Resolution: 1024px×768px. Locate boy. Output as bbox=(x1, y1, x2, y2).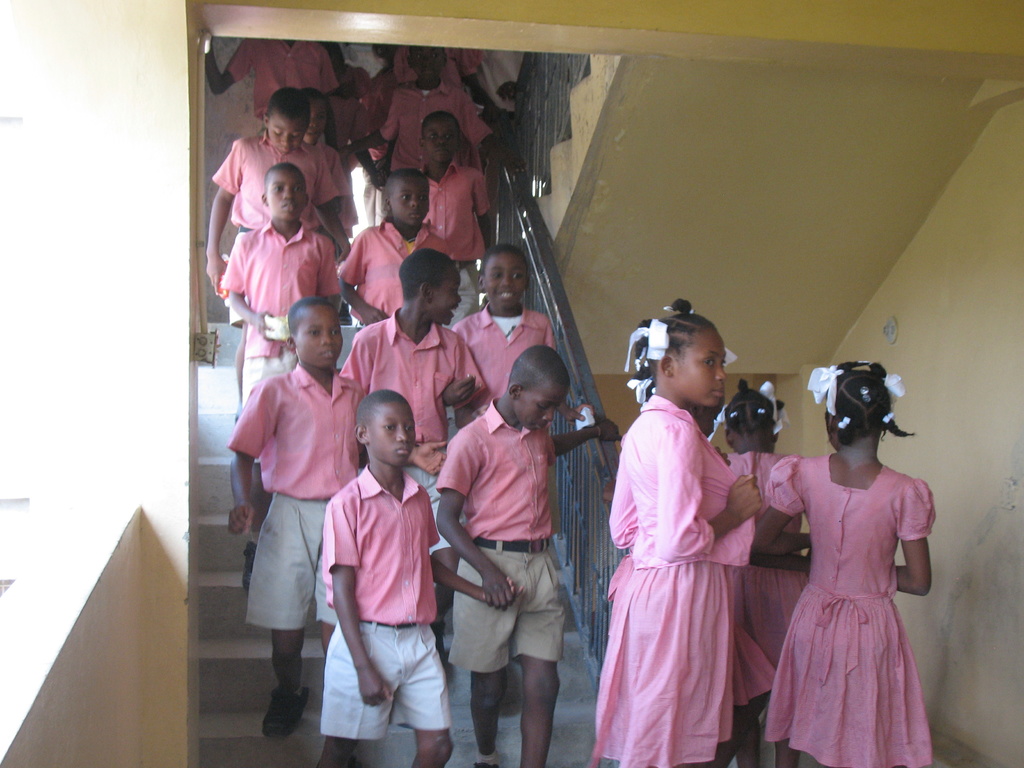
bbox=(342, 45, 534, 182).
